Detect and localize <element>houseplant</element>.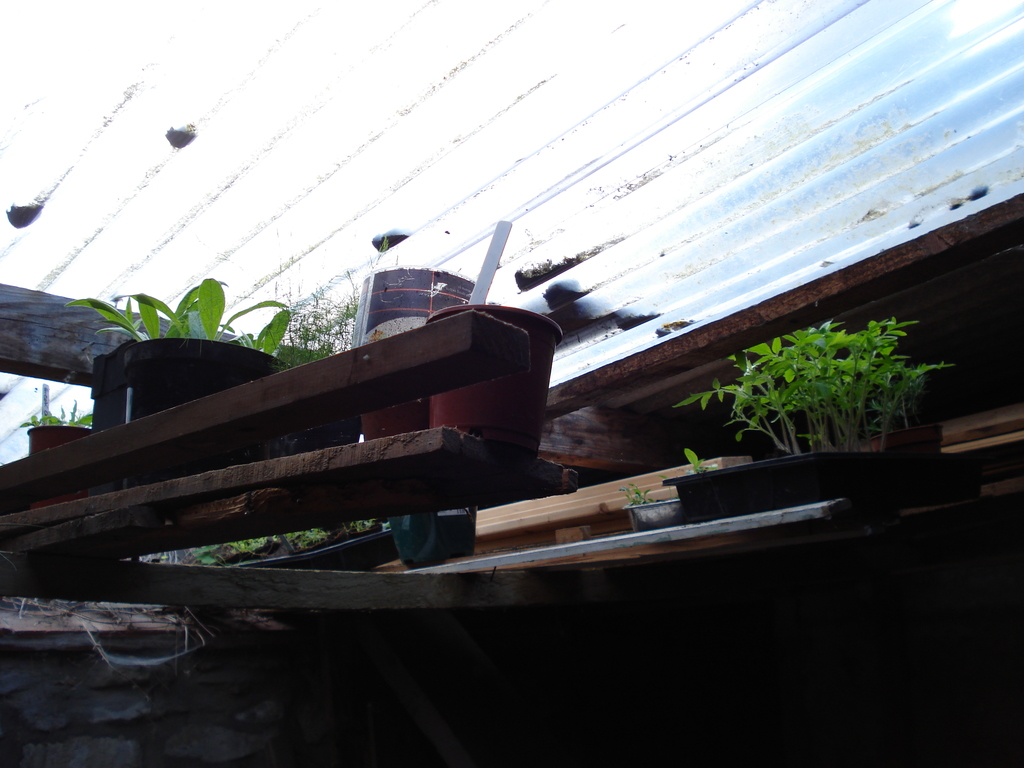
Localized at l=701, t=314, r=961, b=472.
